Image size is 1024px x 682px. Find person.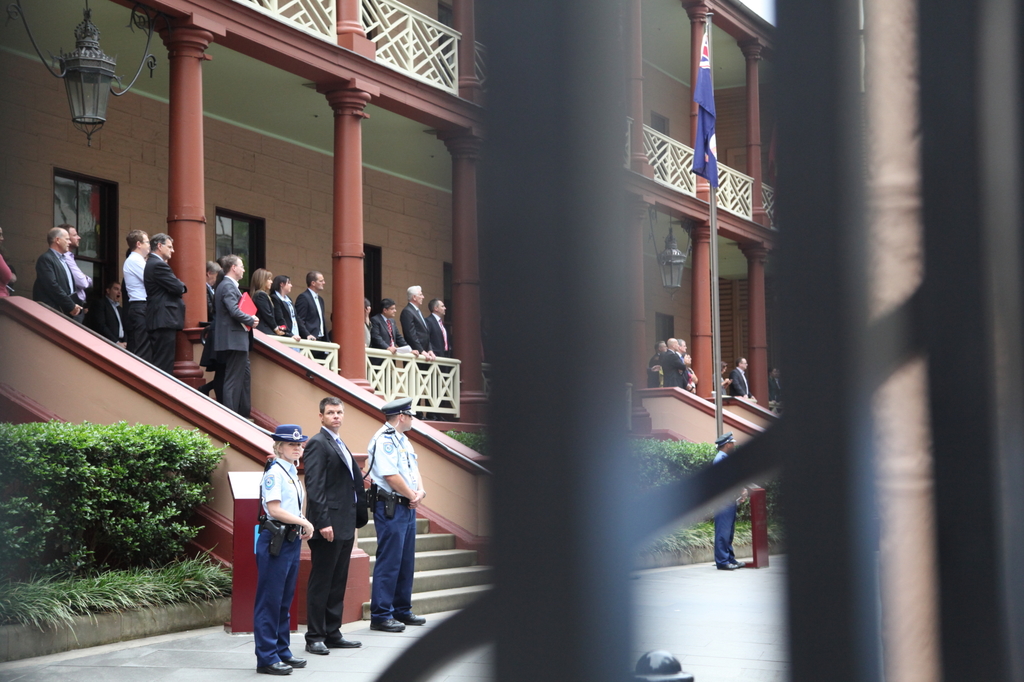
x1=767, y1=367, x2=782, y2=415.
